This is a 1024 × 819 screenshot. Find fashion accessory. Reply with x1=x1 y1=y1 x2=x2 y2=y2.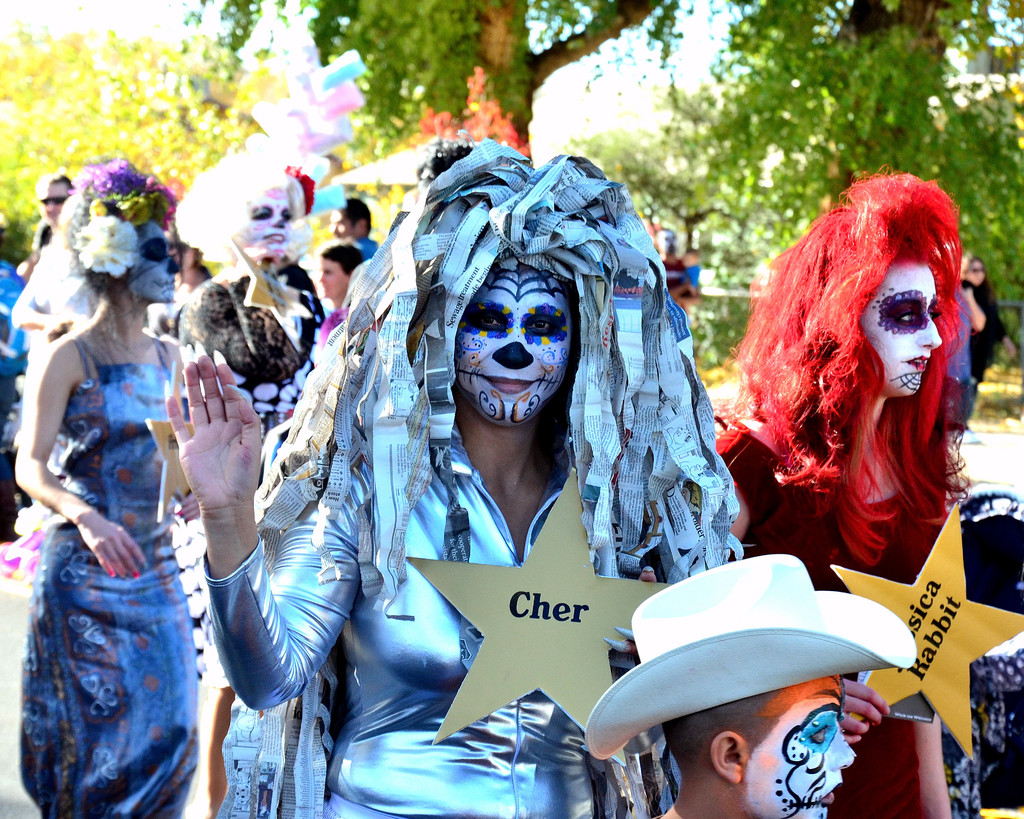
x1=287 y1=166 x2=314 y2=215.
